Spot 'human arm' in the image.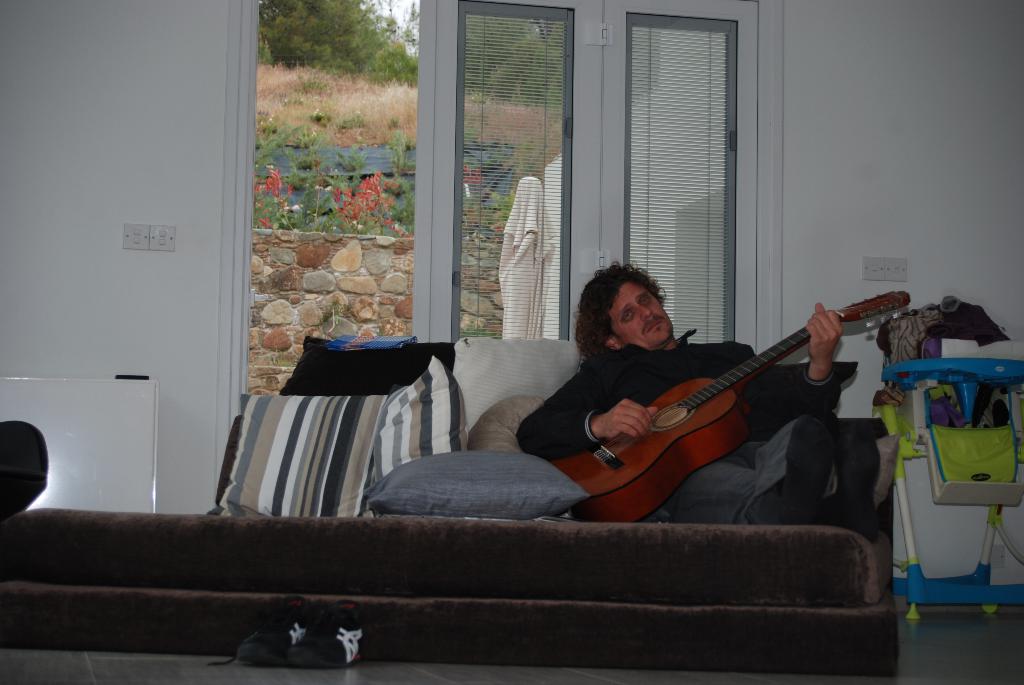
'human arm' found at box=[513, 369, 656, 457].
